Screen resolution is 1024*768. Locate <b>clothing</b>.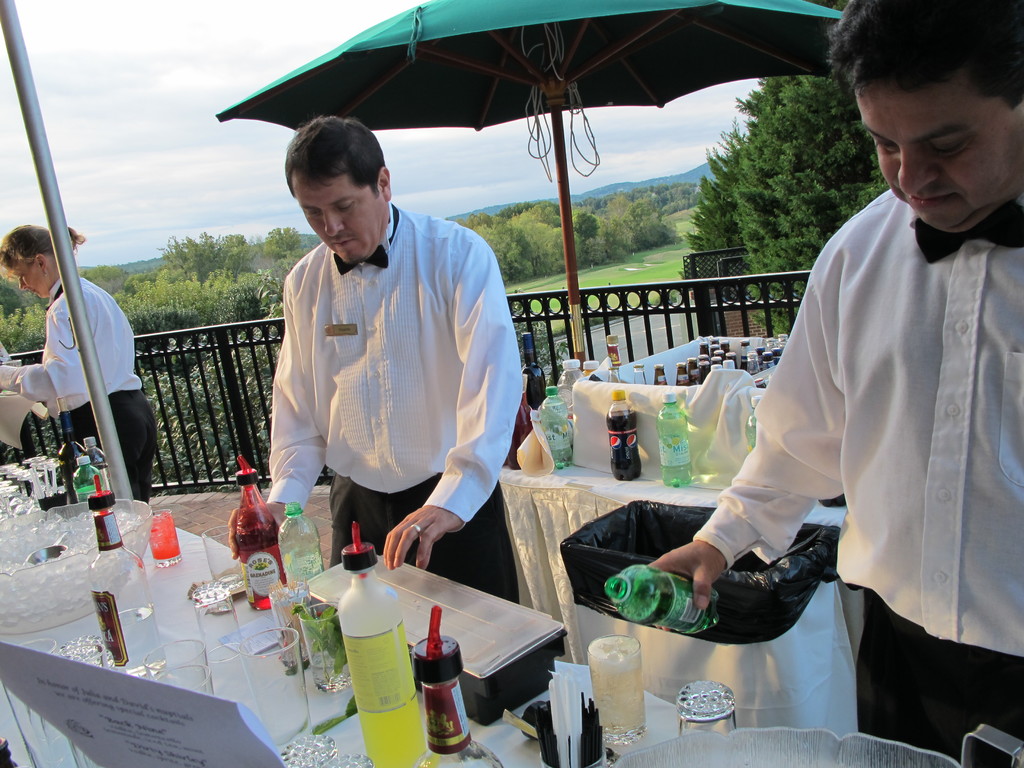
crop(268, 203, 522, 601).
